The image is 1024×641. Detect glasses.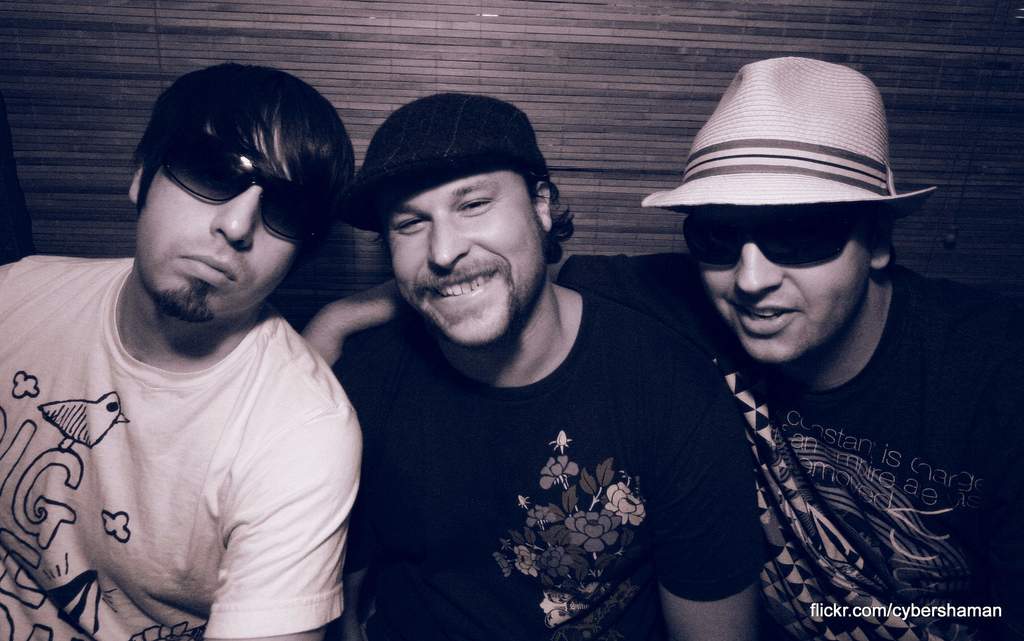
Detection: rect(132, 162, 323, 235).
